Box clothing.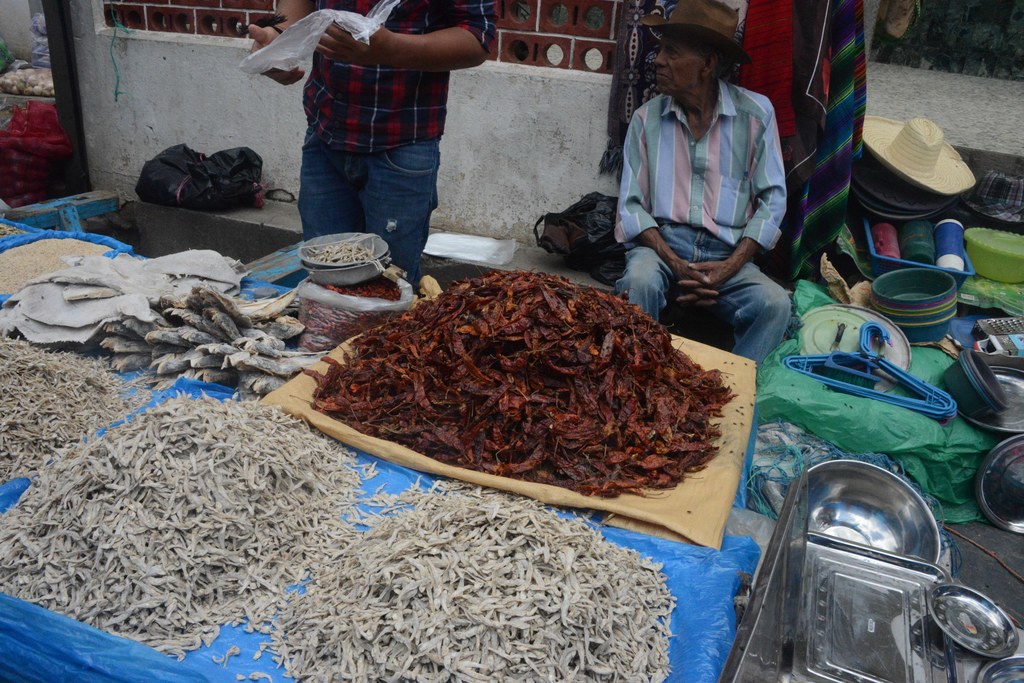
[613, 83, 789, 368].
